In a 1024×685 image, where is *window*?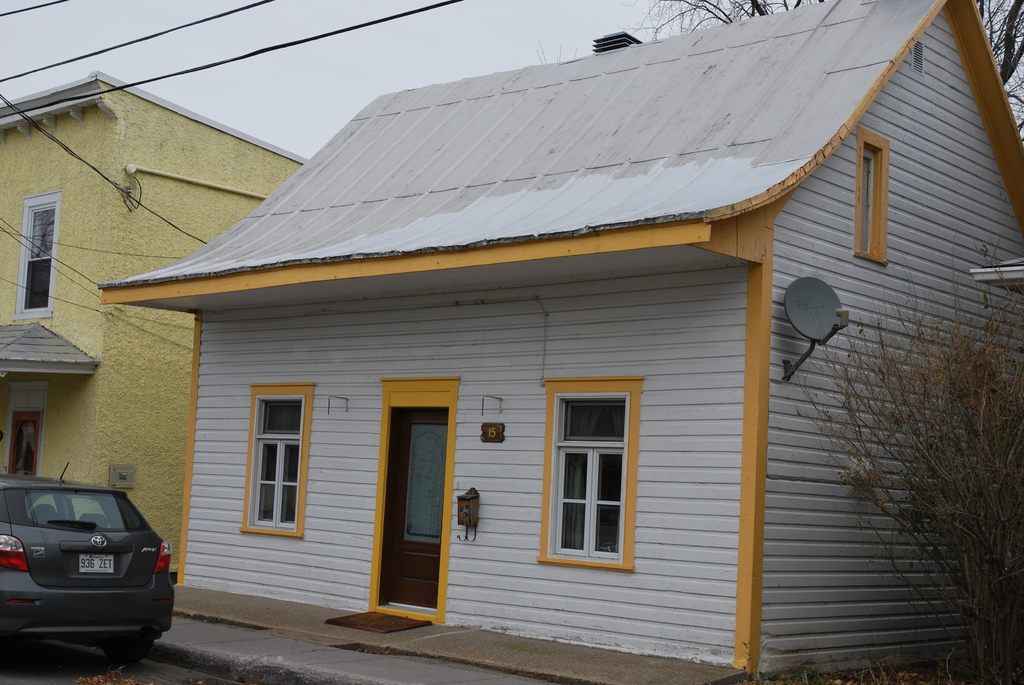
{"left": 15, "top": 205, "right": 52, "bottom": 310}.
